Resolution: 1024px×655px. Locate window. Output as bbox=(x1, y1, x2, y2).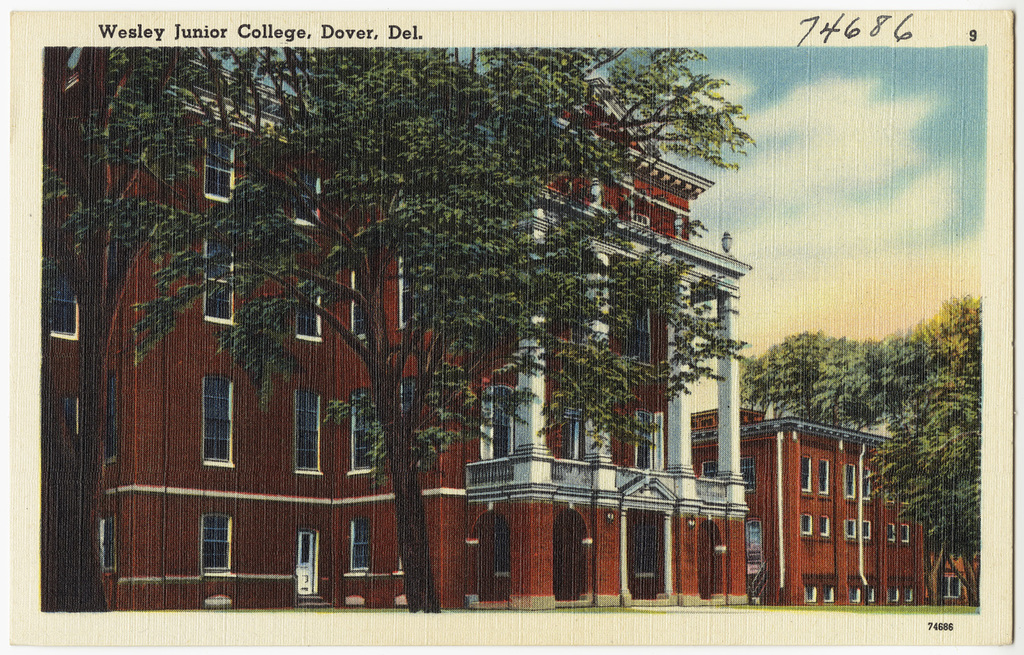
bbox=(294, 169, 322, 229).
